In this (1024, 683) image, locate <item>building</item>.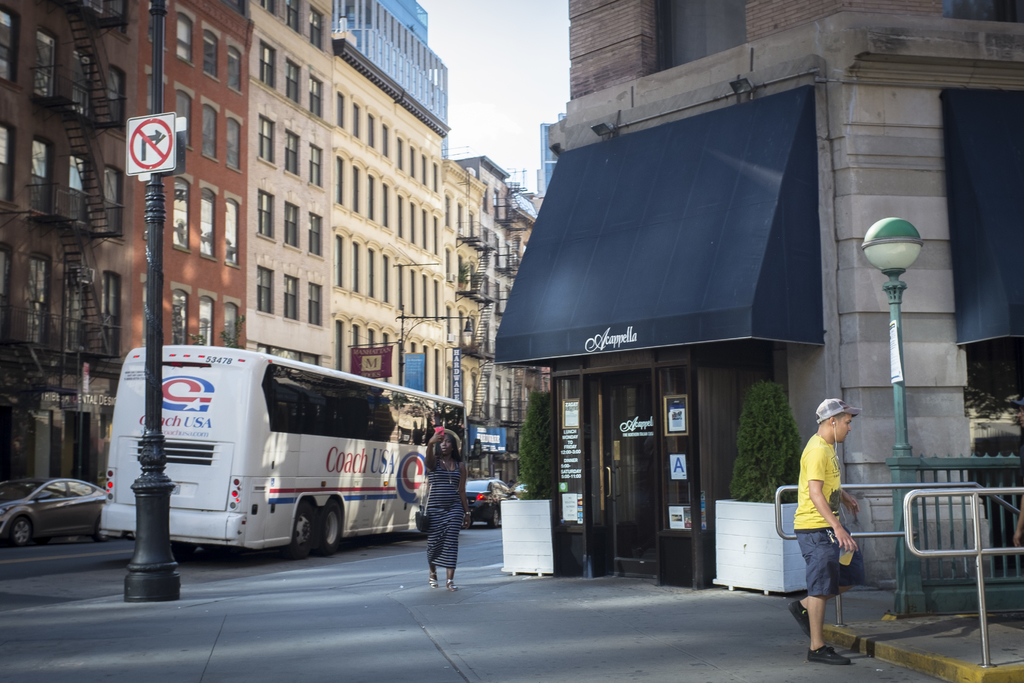
Bounding box: 0:0:138:491.
